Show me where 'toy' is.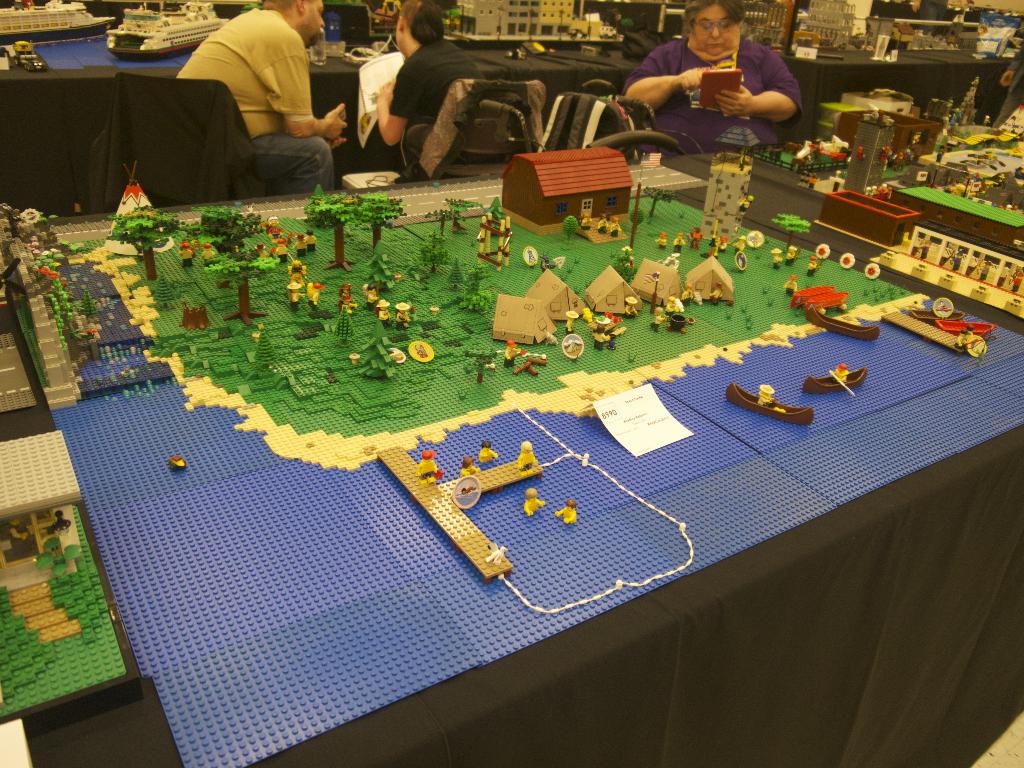
'toy' is at <box>654,235,666,250</box>.
